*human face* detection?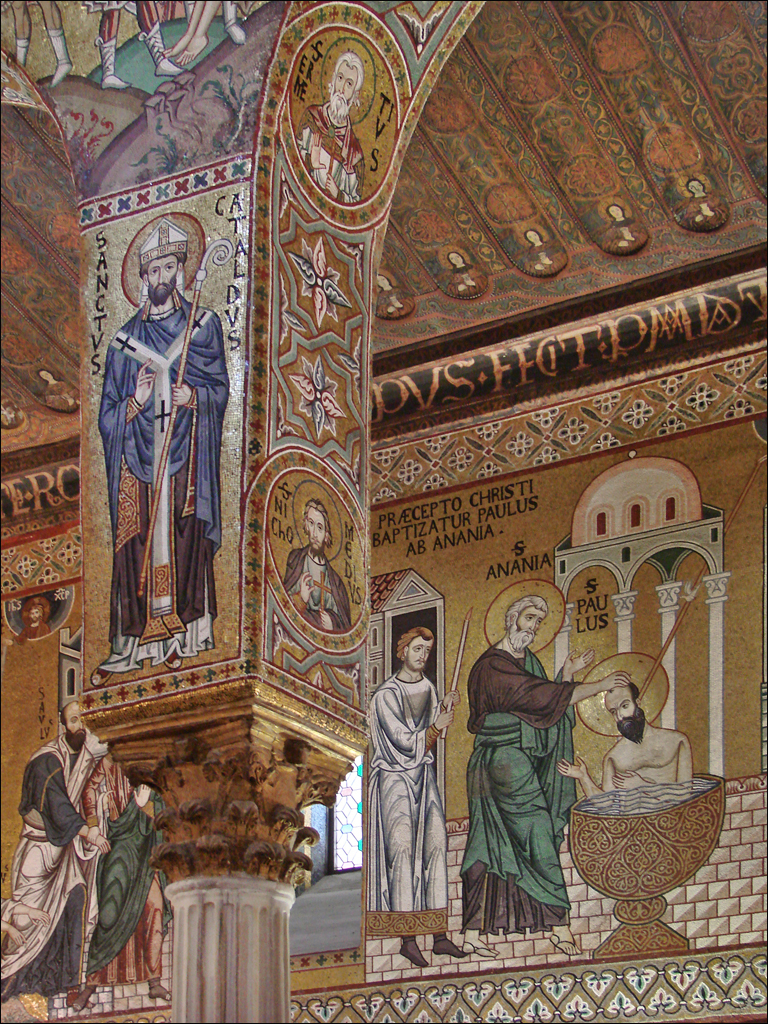
BBox(407, 635, 435, 672)
